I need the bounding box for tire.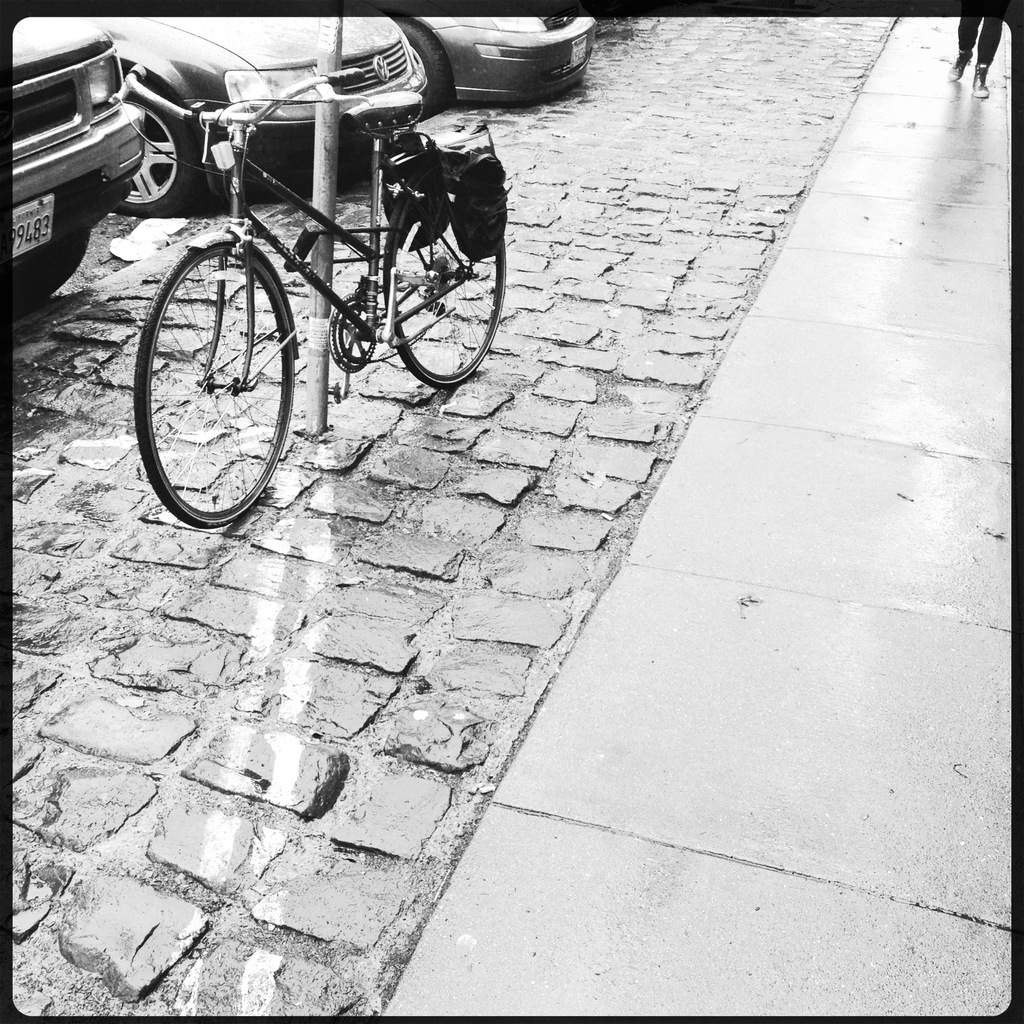
Here it is: bbox=(381, 166, 506, 388).
